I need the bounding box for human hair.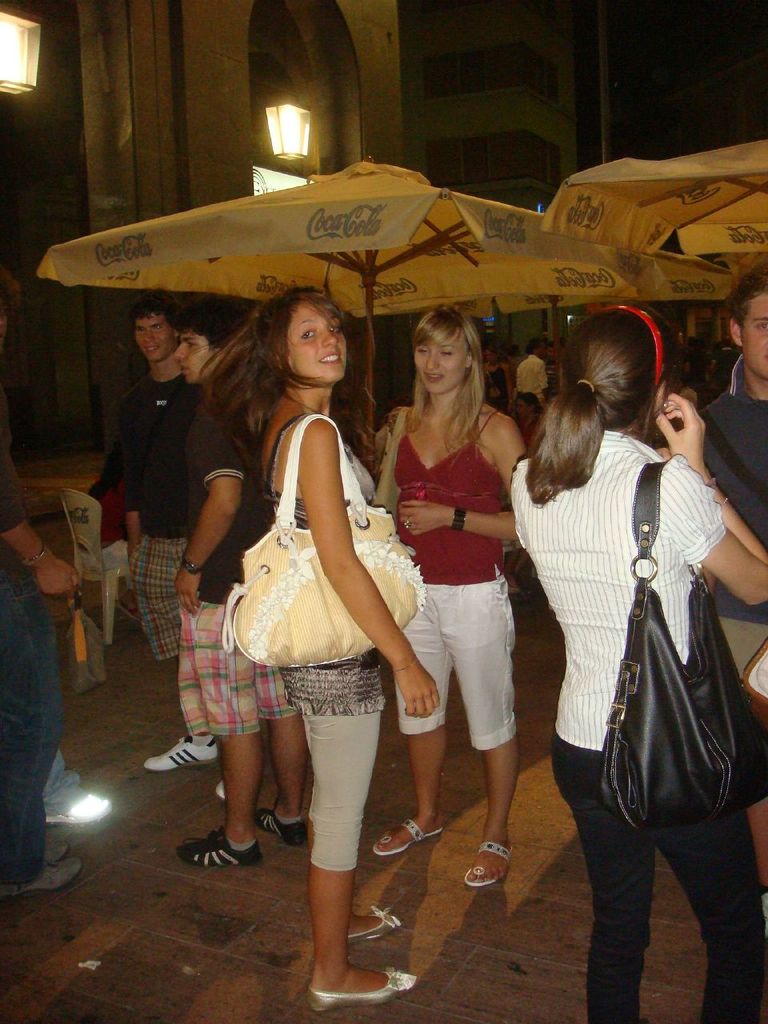
Here it is: bbox(119, 292, 181, 359).
